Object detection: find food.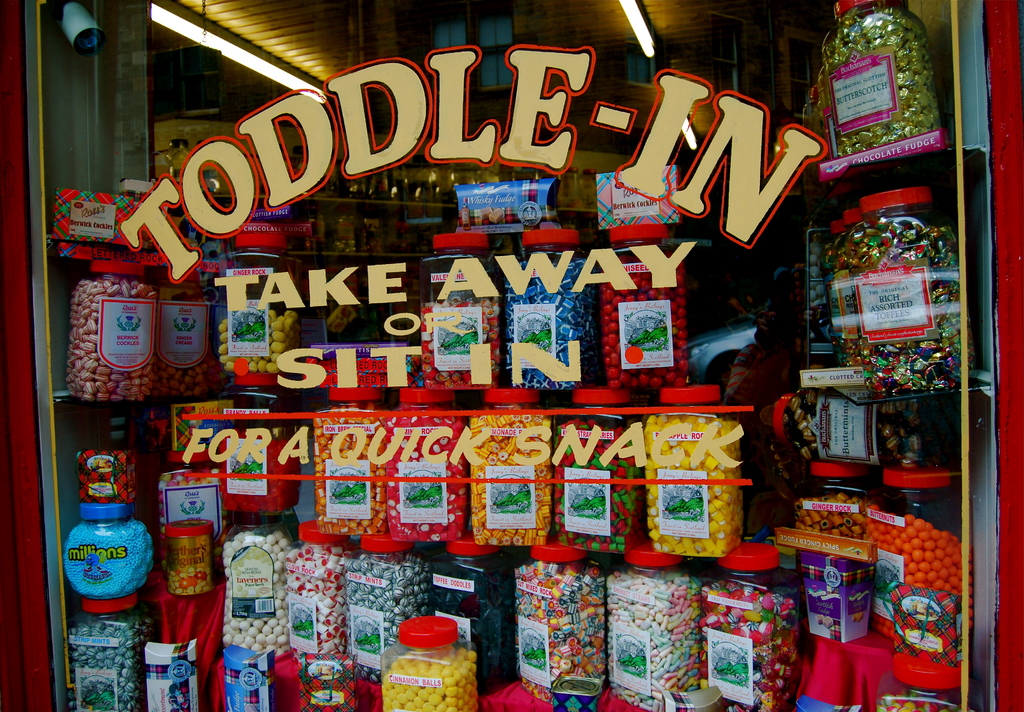
548, 172, 589, 211.
